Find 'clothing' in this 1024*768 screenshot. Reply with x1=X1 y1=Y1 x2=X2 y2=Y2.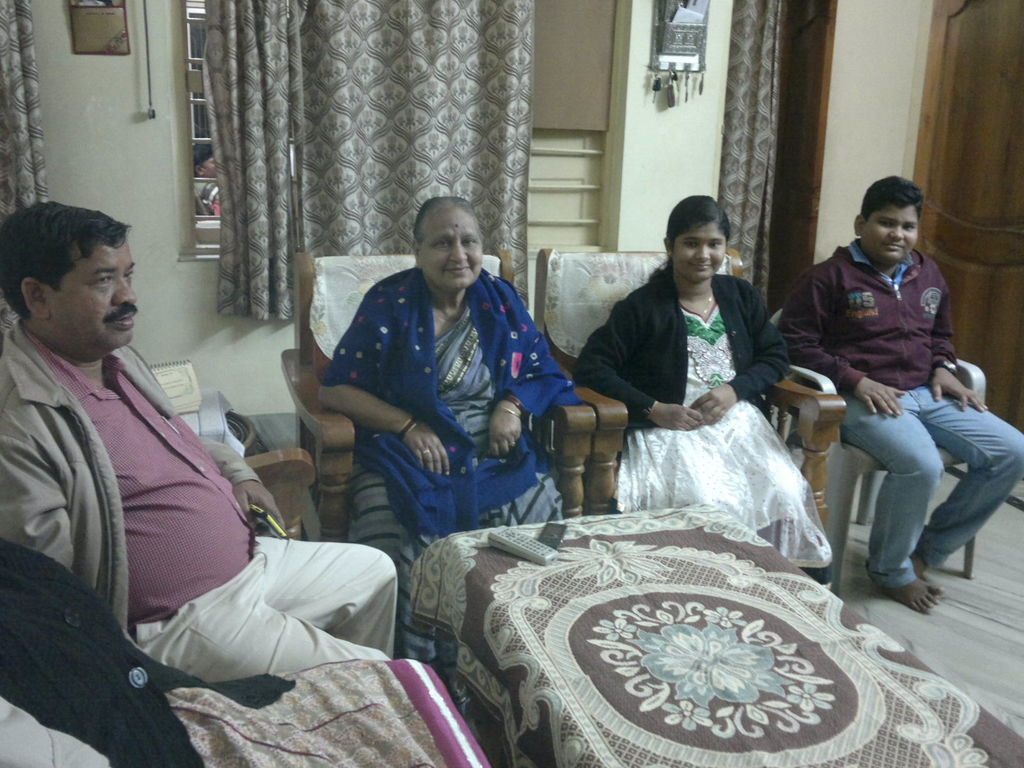
x1=784 y1=237 x2=1023 y2=592.
